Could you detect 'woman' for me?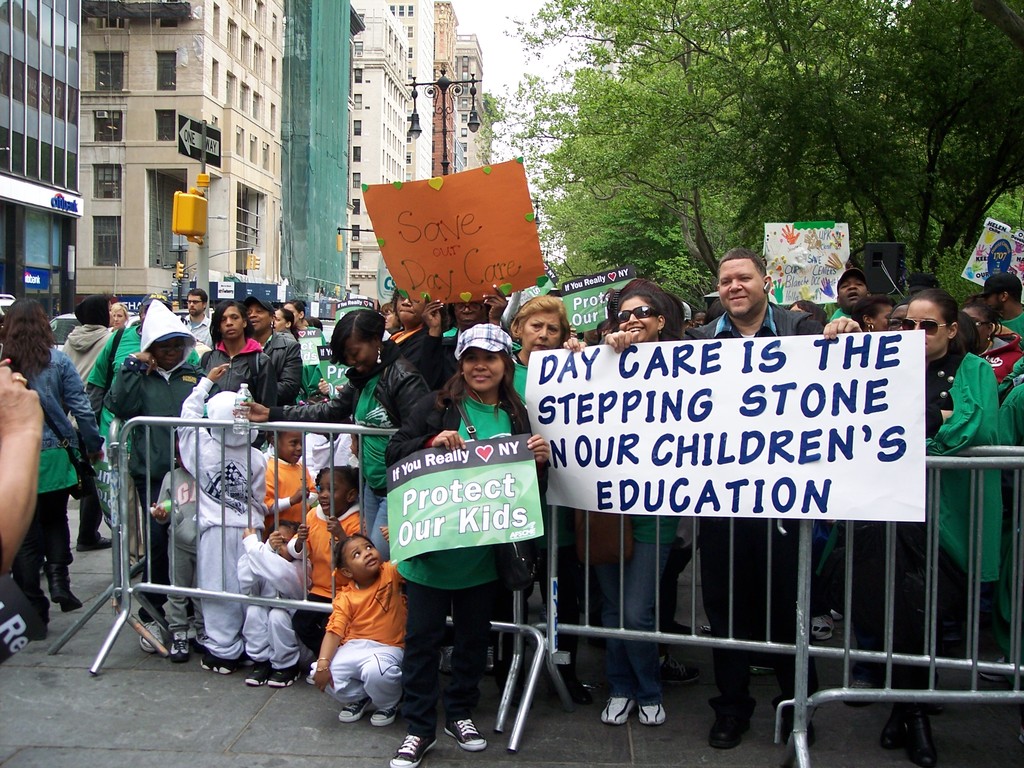
Detection result: locate(513, 291, 584, 410).
